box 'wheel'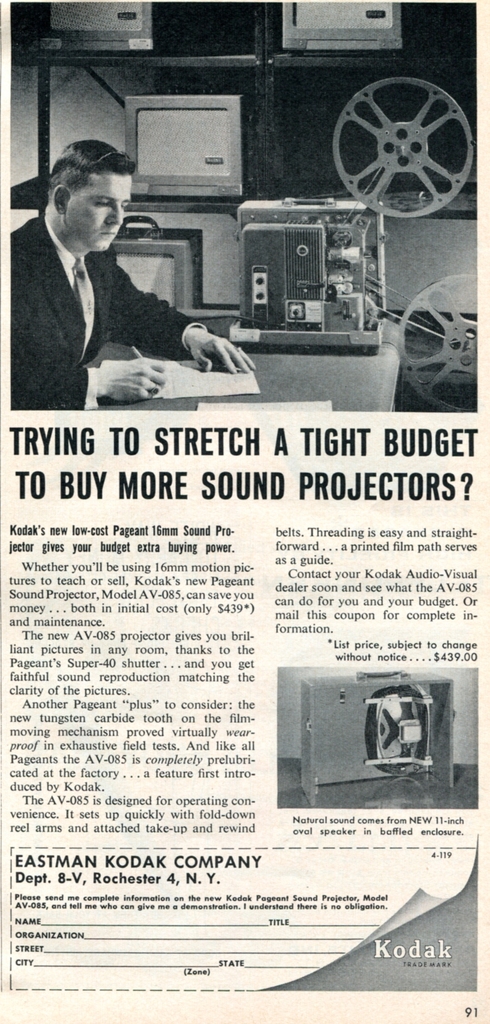
locate(393, 271, 475, 403)
